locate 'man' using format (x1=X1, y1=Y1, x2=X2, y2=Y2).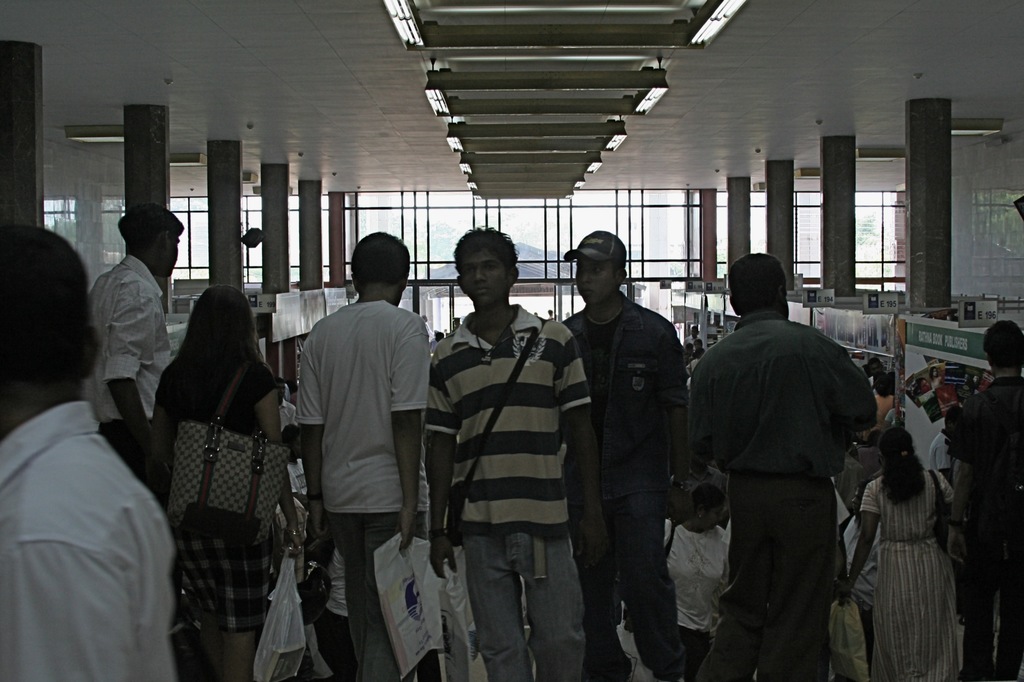
(x1=100, y1=191, x2=189, y2=492).
